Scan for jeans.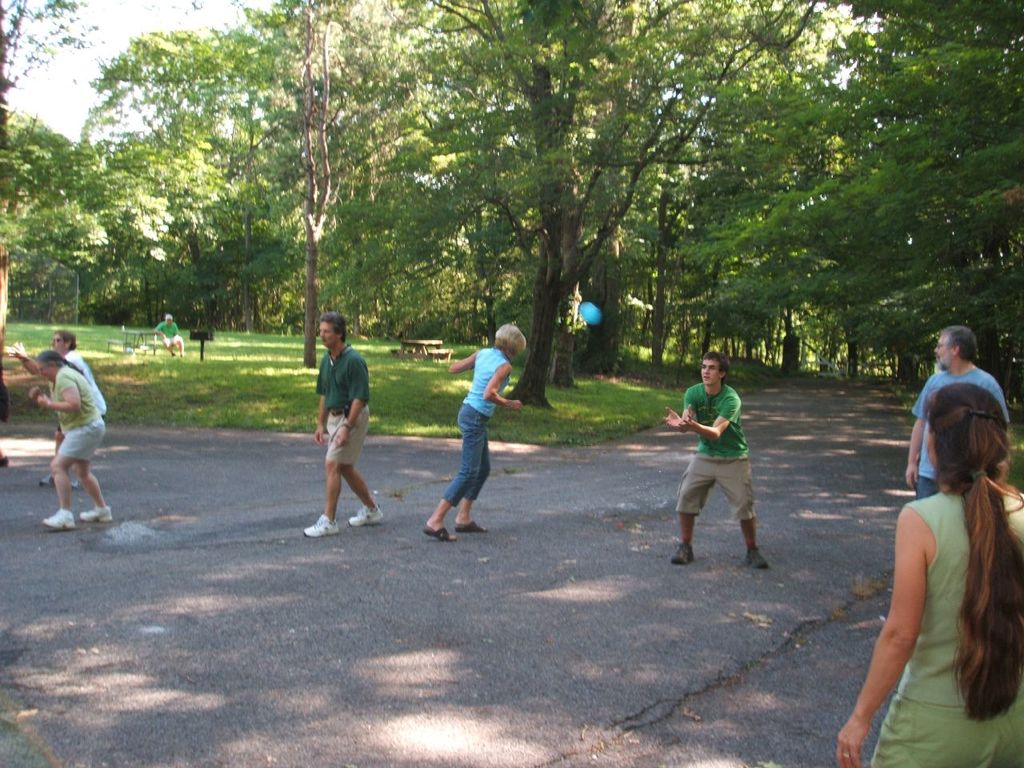
Scan result: {"left": 422, "top": 434, "right": 497, "bottom": 534}.
